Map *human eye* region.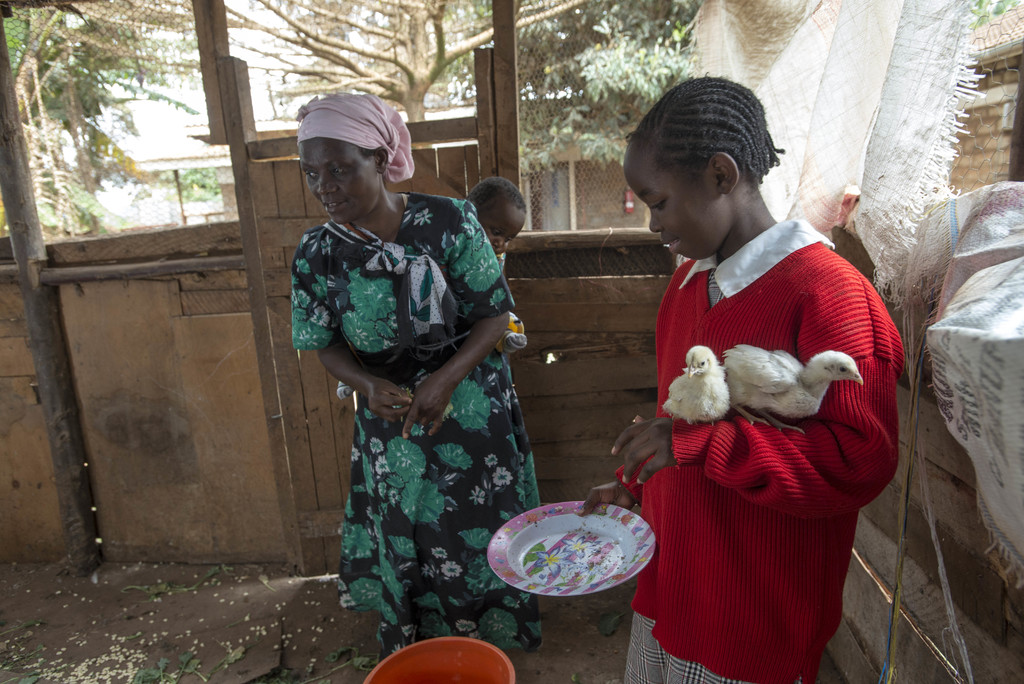
Mapped to l=645, t=200, r=666, b=213.
